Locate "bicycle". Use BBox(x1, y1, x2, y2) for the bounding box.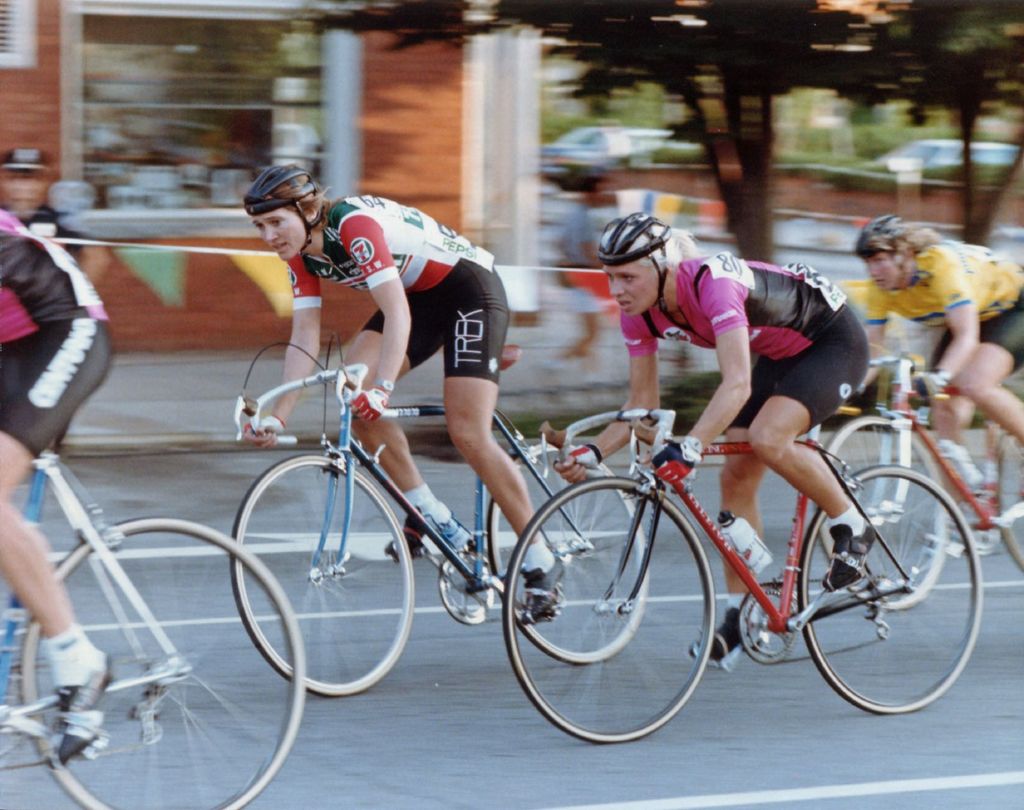
BBox(0, 414, 307, 809).
